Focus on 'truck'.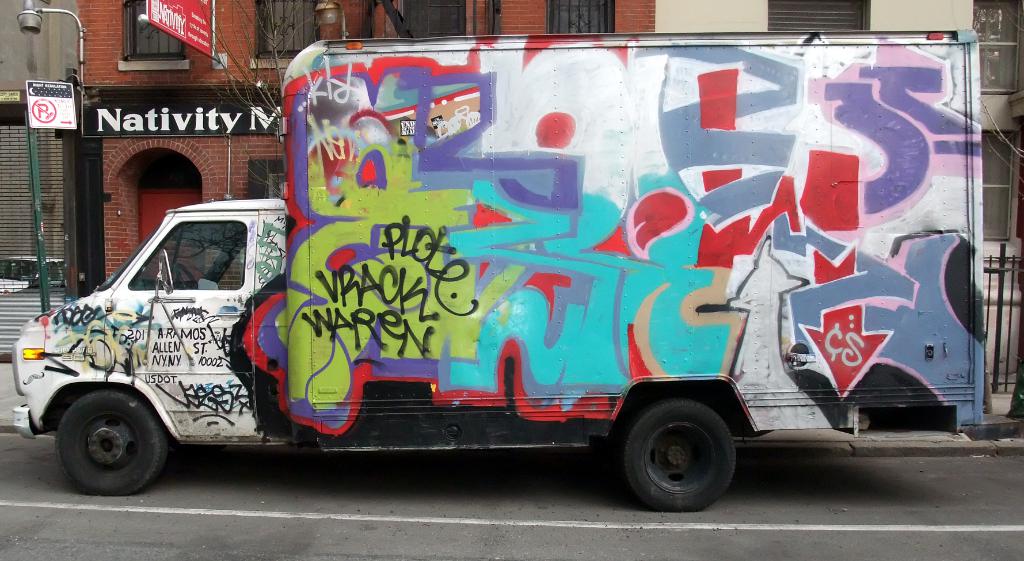
Focused at x1=0, y1=22, x2=1000, y2=529.
